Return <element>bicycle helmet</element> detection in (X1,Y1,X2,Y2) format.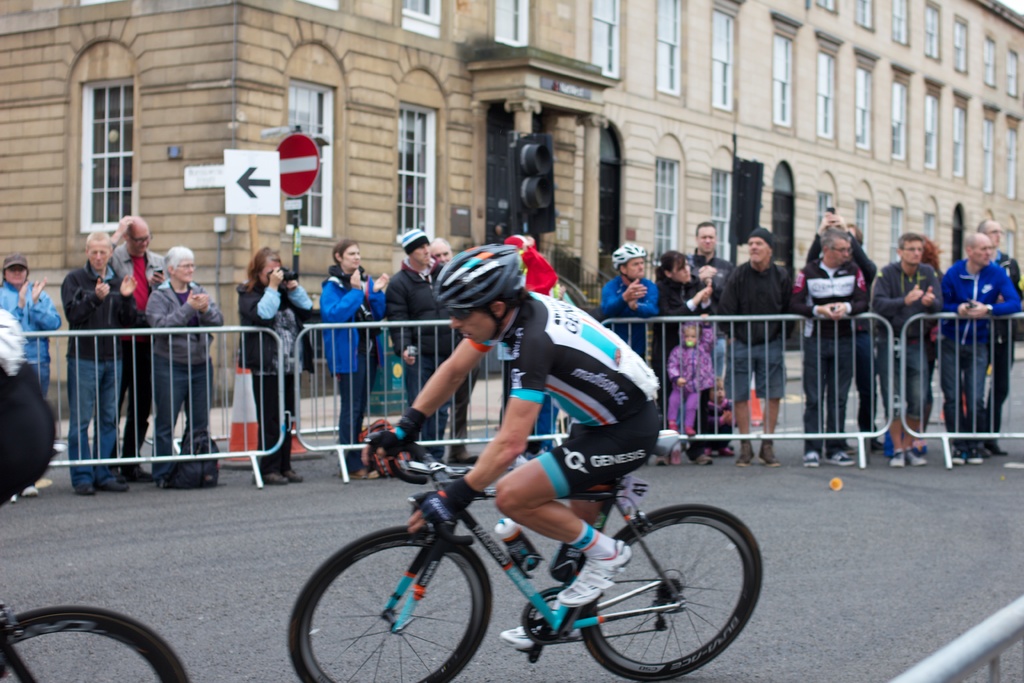
(435,242,520,336).
